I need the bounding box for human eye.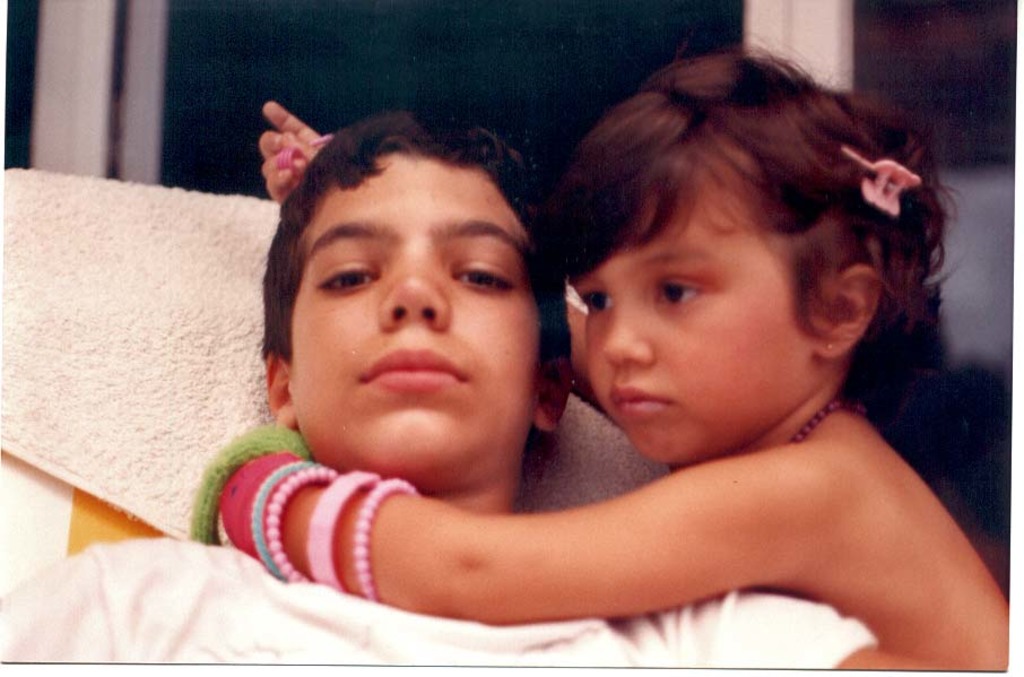
Here it is: bbox(445, 248, 522, 297).
